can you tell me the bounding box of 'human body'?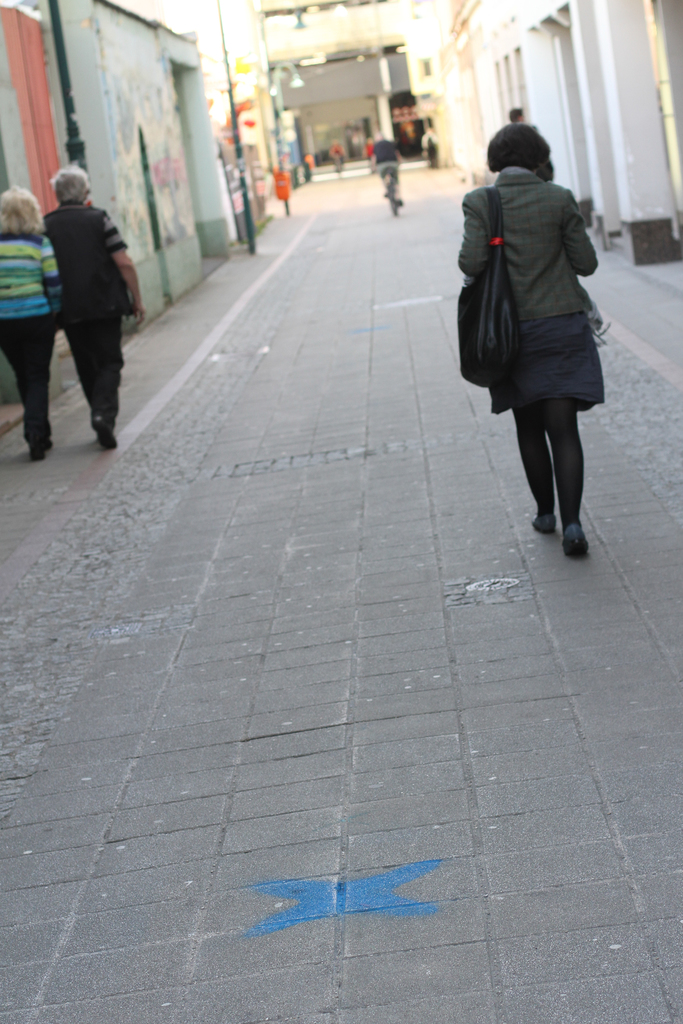
crop(42, 166, 142, 447).
